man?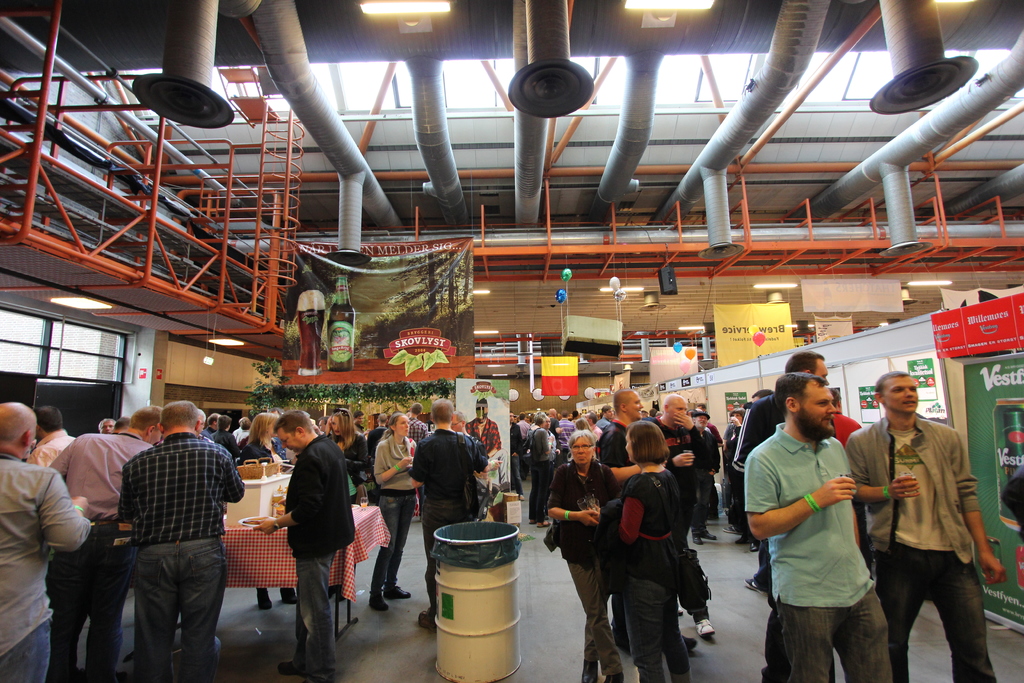
[left=43, top=416, right=166, bottom=682]
